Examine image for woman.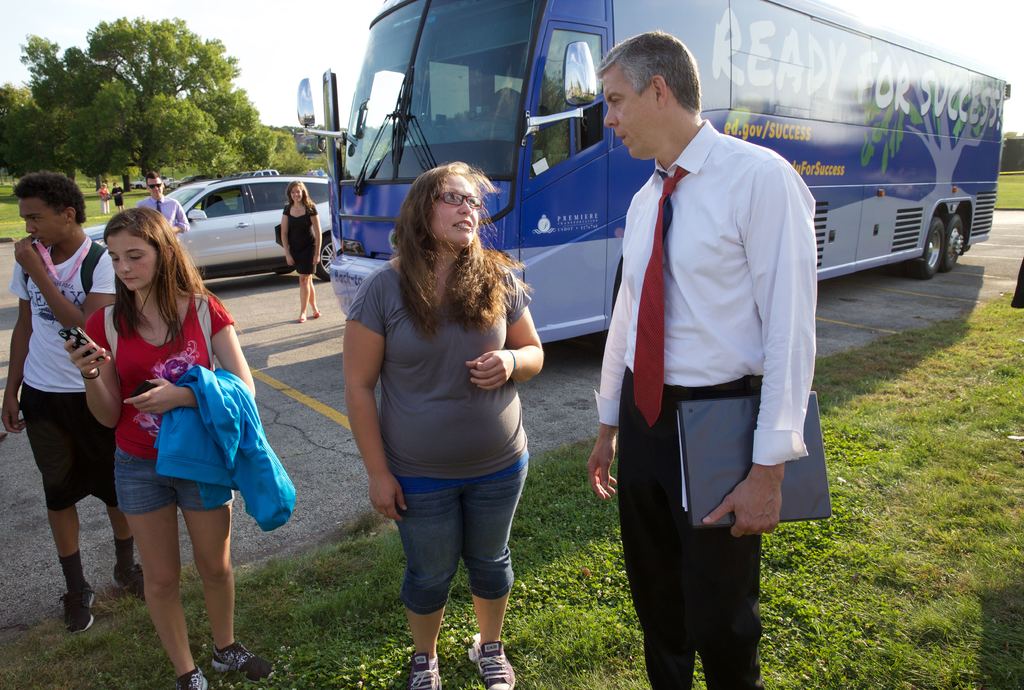
Examination result: 275, 173, 323, 324.
